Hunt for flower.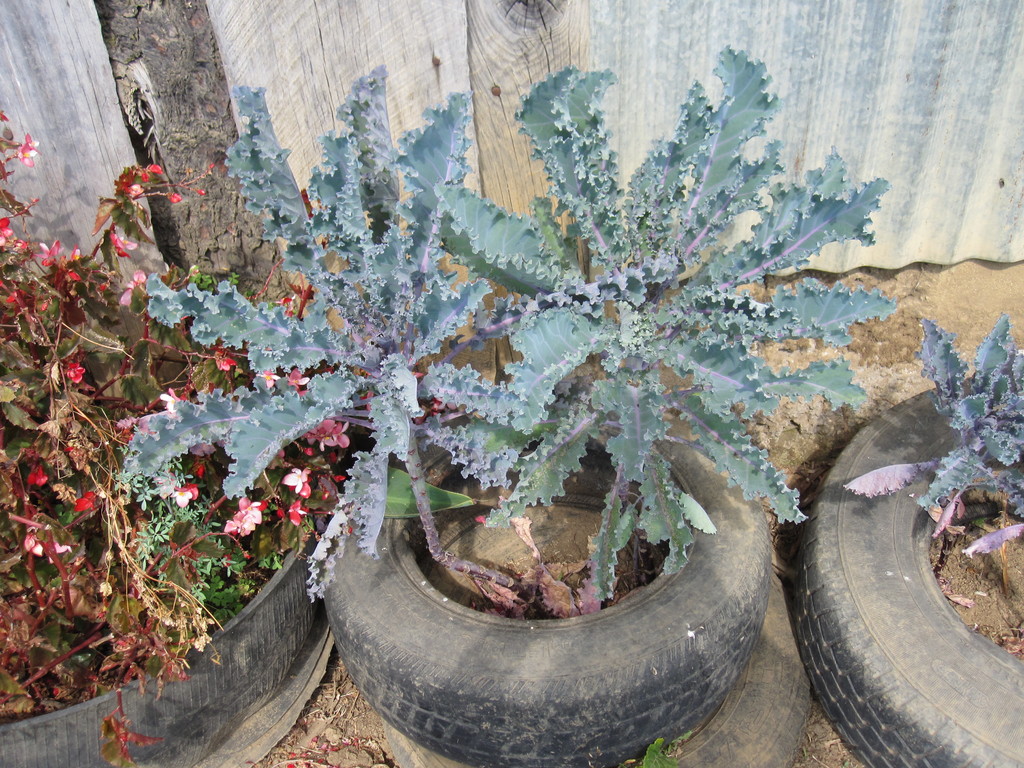
Hunted down at box(156, 386, 181, 414).
